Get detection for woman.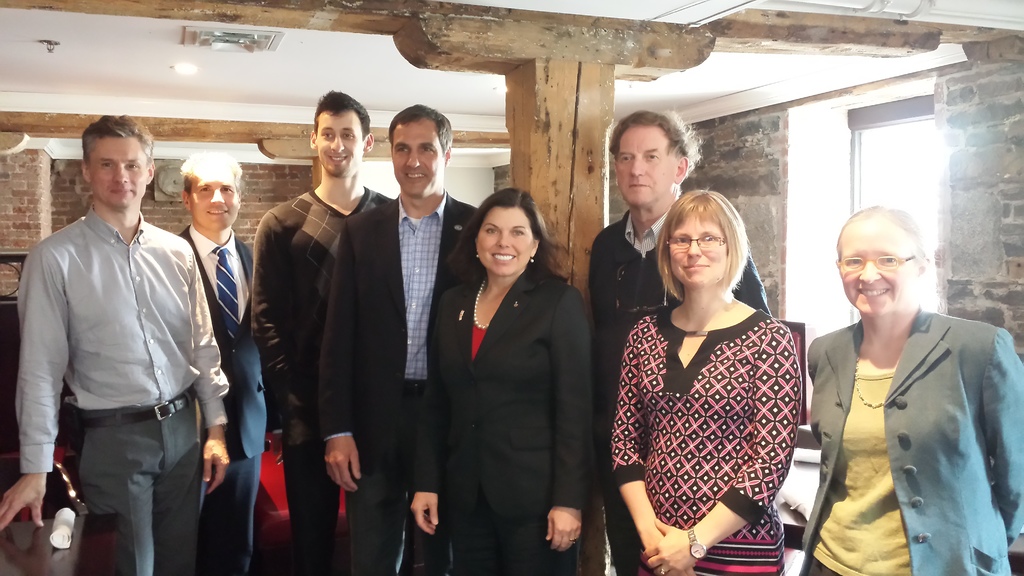
Detection: [406, 186, 593, 575].
